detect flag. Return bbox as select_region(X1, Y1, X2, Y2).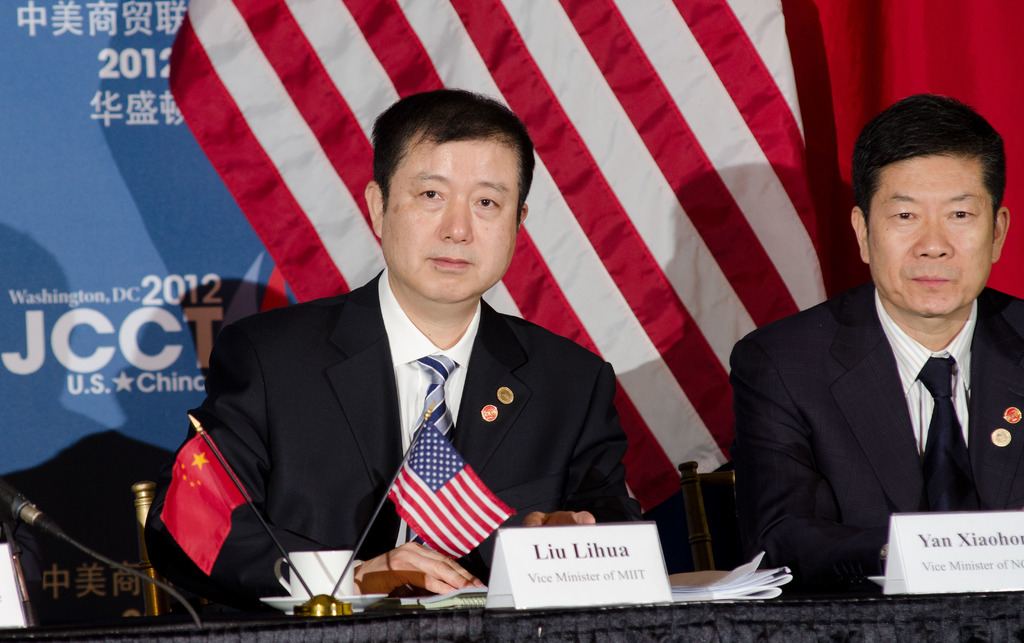
select_region(166, 0, 808, 523).
